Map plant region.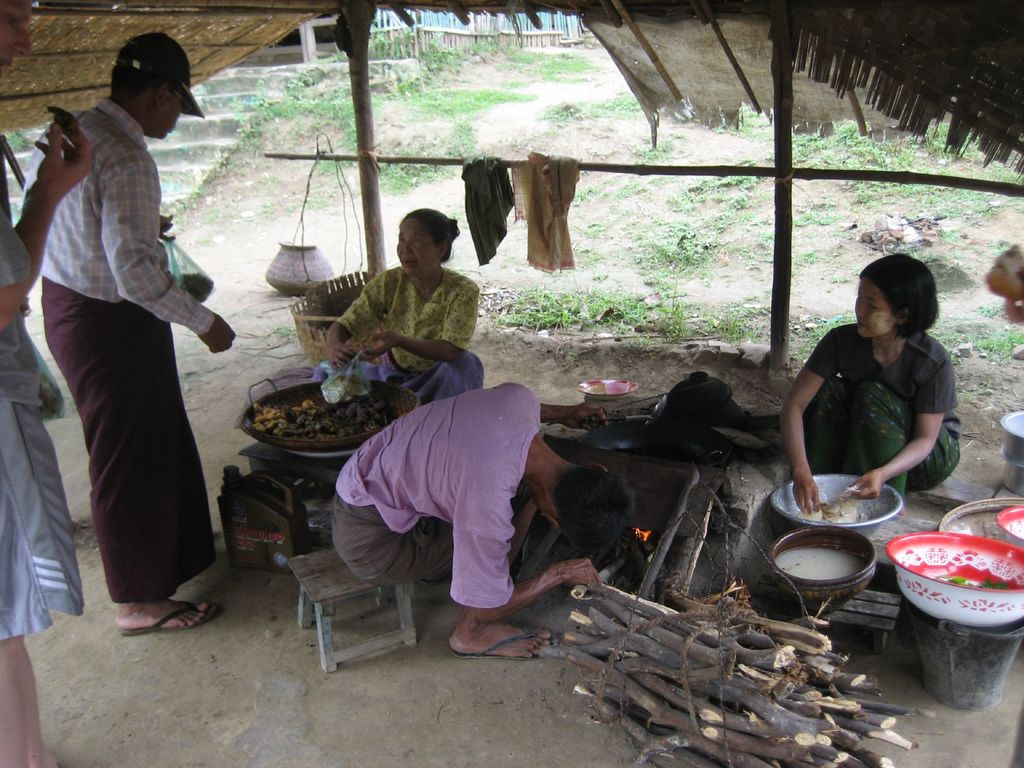
Mapped to rect(805, 312, 849, 348).
